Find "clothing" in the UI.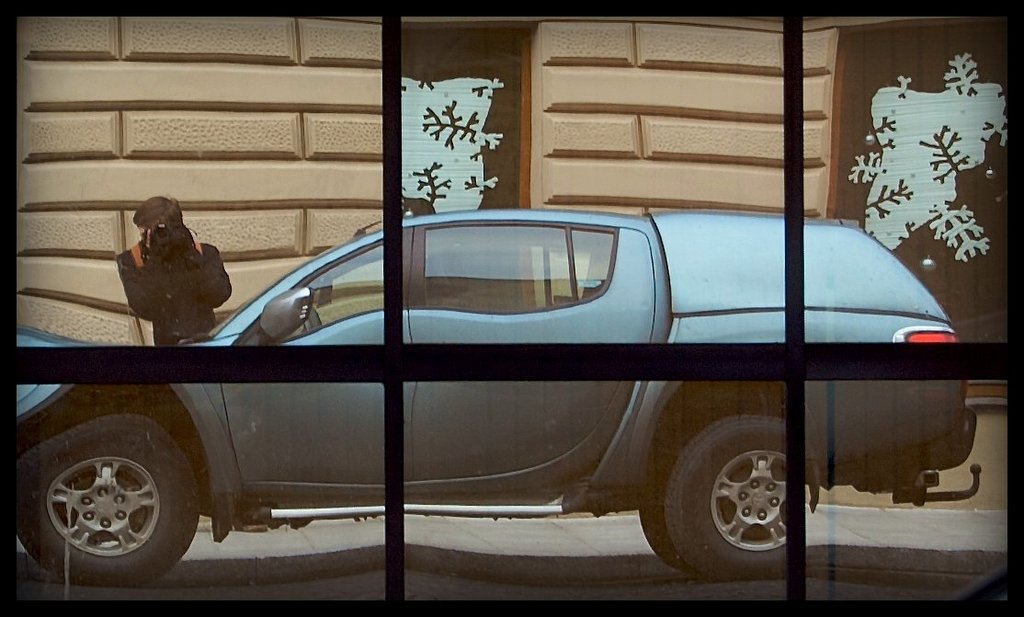
UI element at 111/227/232/349.
